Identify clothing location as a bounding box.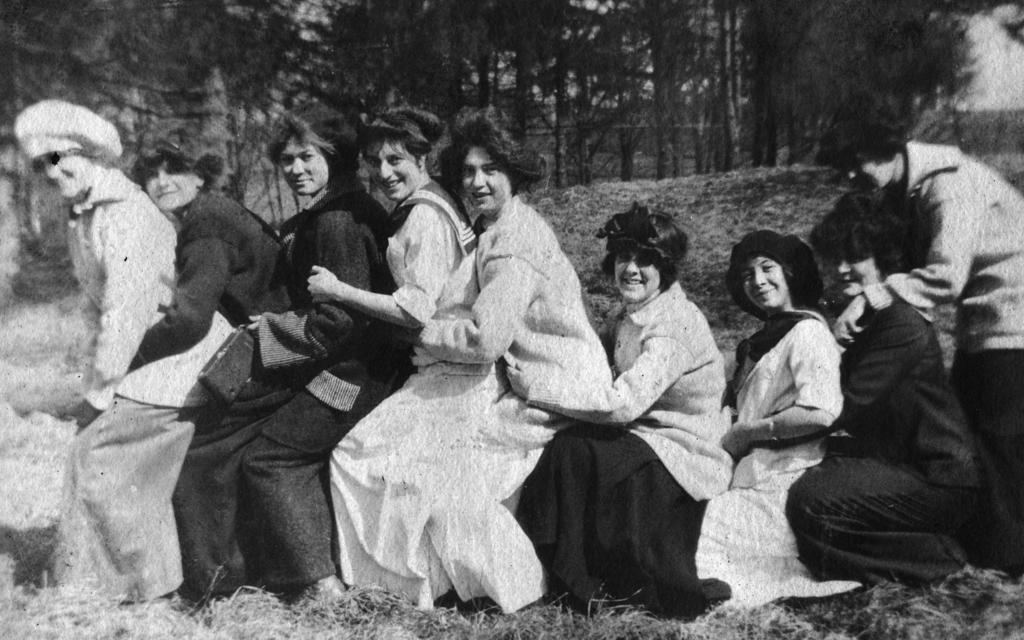
123, 173, 299, 598.
